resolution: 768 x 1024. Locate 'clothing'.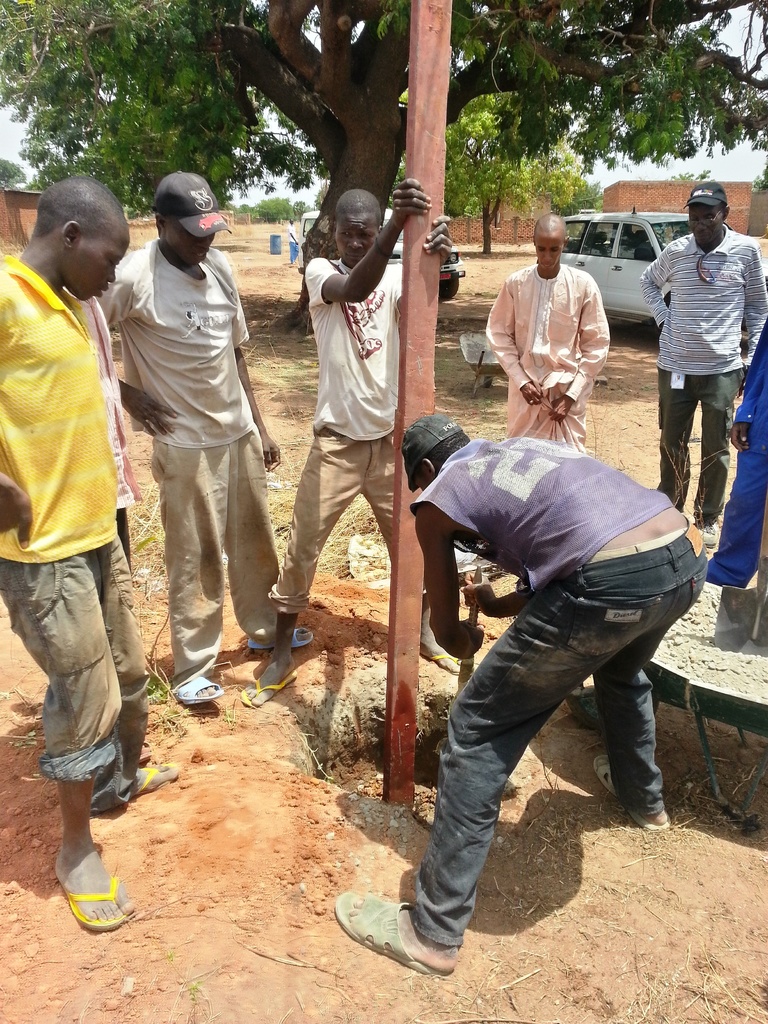
<region>484, 258, 604, 452</region>.
